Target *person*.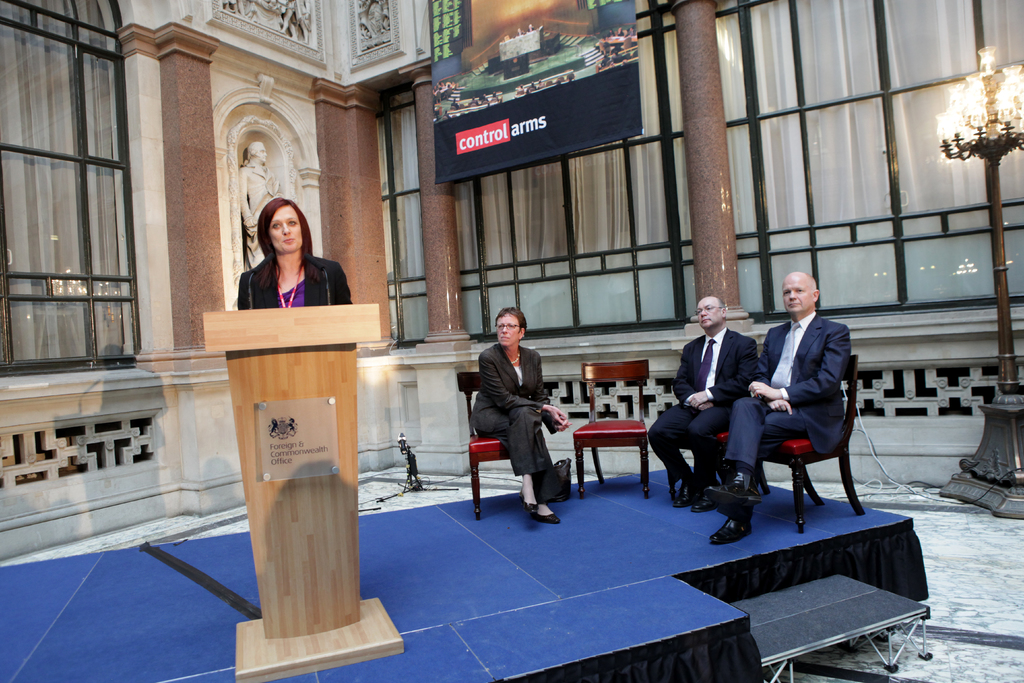
Target region: 234 196 352 310.
